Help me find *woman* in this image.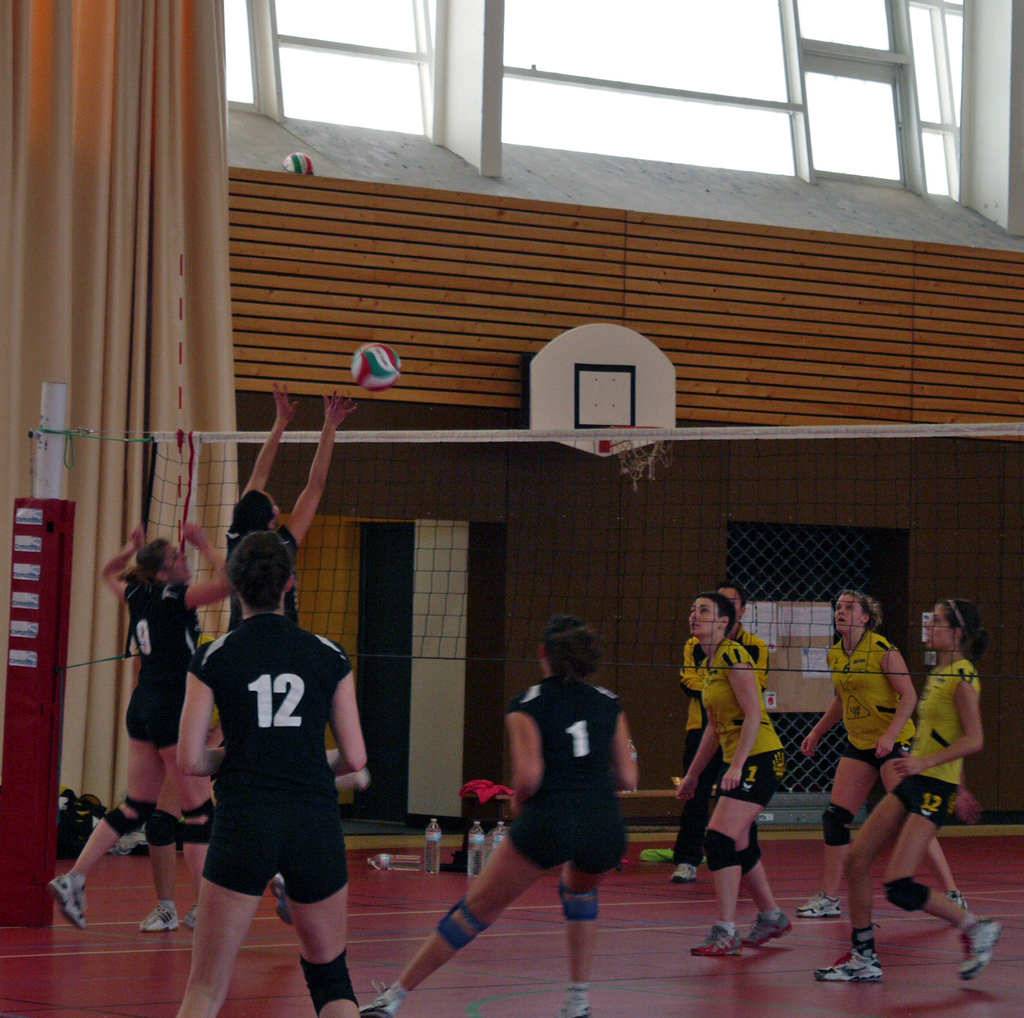
Found it: [218, 383, 364, 637].
